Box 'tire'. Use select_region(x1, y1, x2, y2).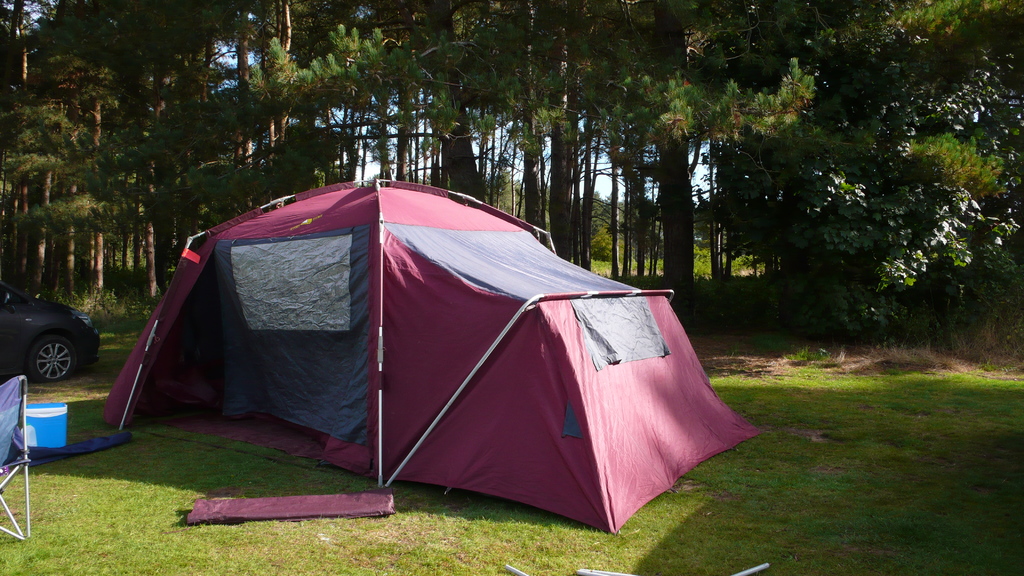
select_region(20, 337, 76, 392).
